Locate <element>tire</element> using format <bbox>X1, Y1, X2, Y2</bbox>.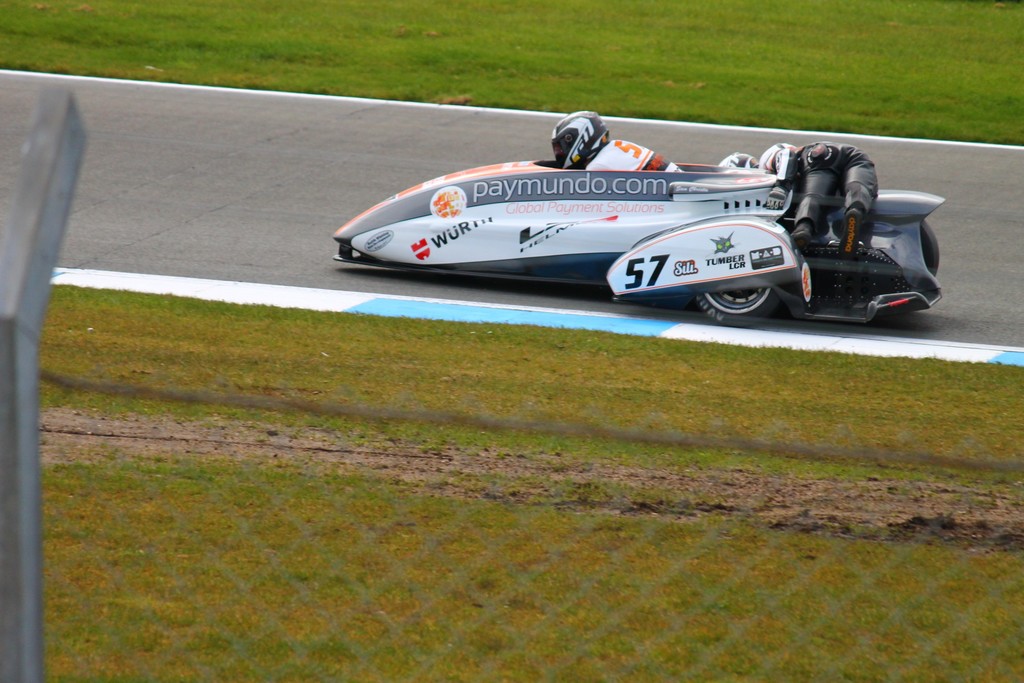
<bbox>921, 221, 941, 277</bbox>.
